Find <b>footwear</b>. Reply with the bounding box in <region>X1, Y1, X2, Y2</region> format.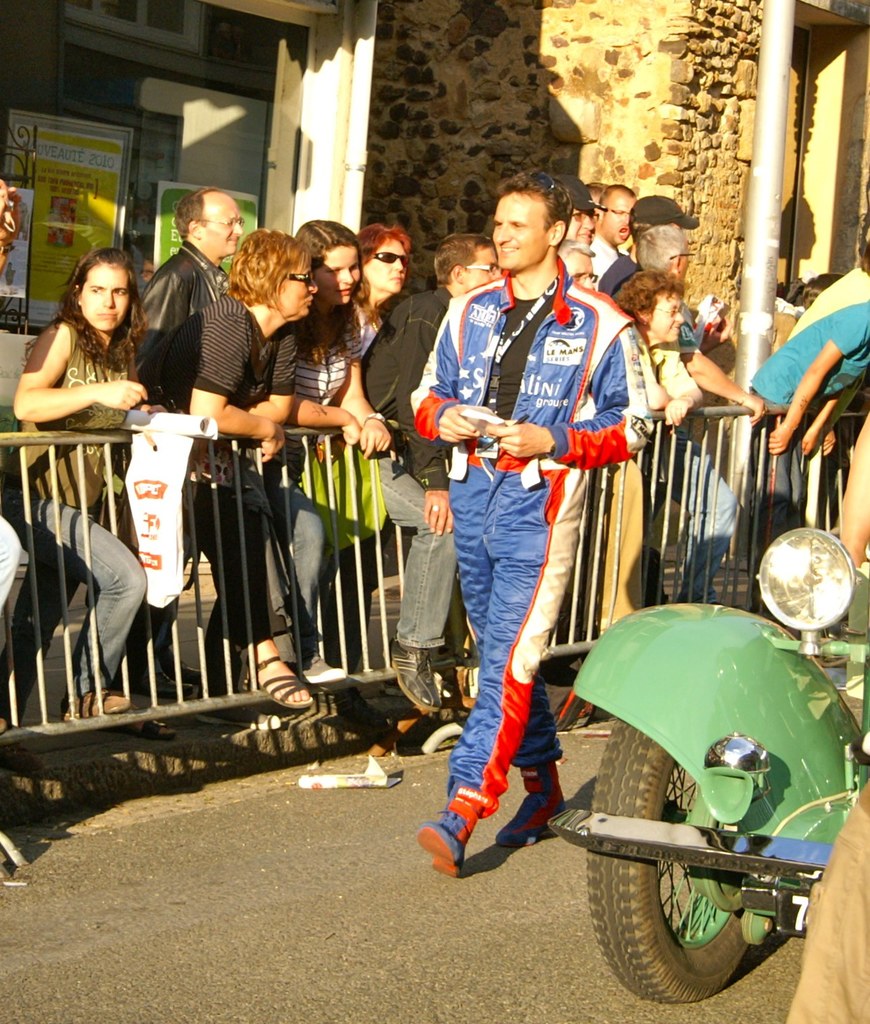
<region>230, 644, 319, 729</region>.
